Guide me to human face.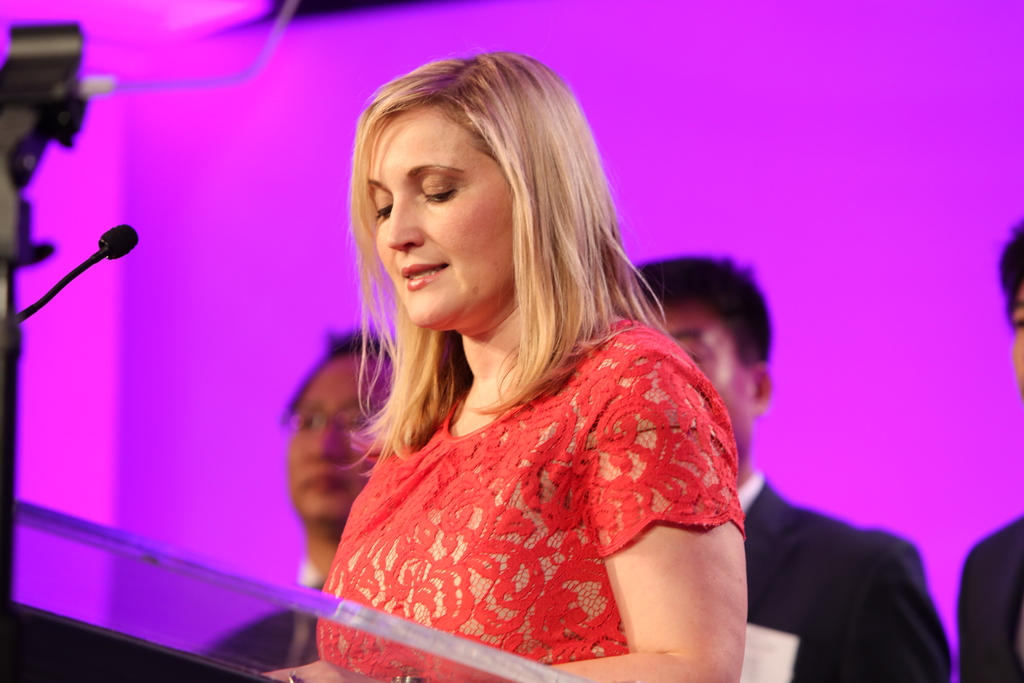
Guidance: <bbox>289, 358, 388, 531</bbox>.
